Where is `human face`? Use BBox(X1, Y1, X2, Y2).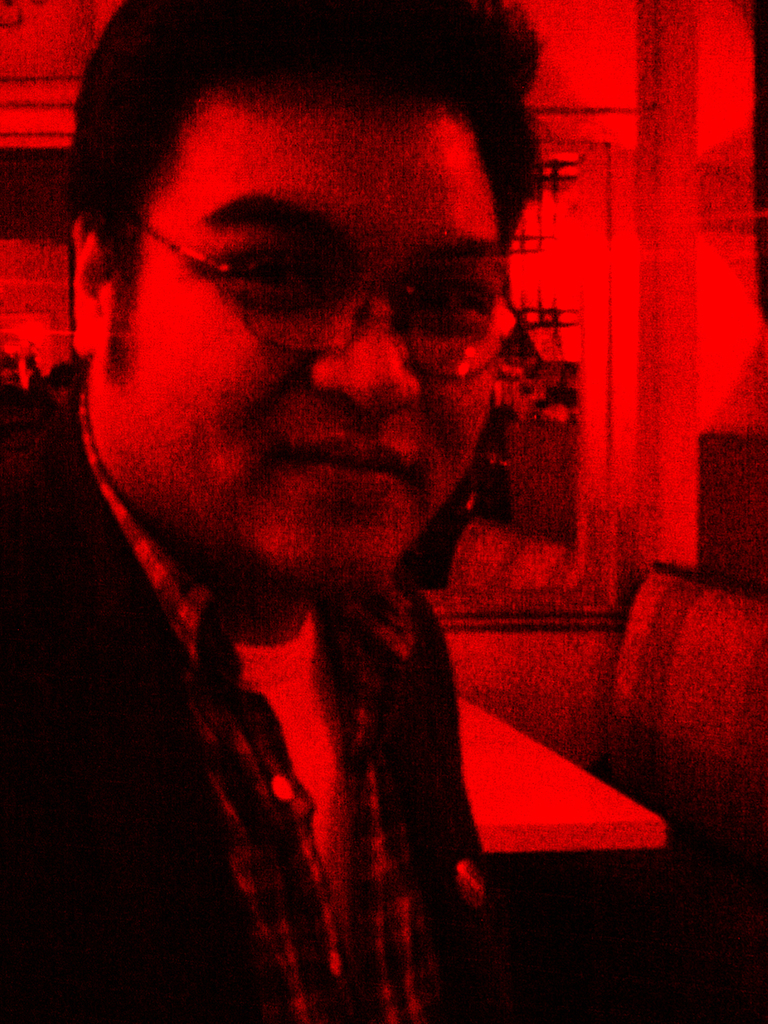
BBox(131, 88, 511, 594).
